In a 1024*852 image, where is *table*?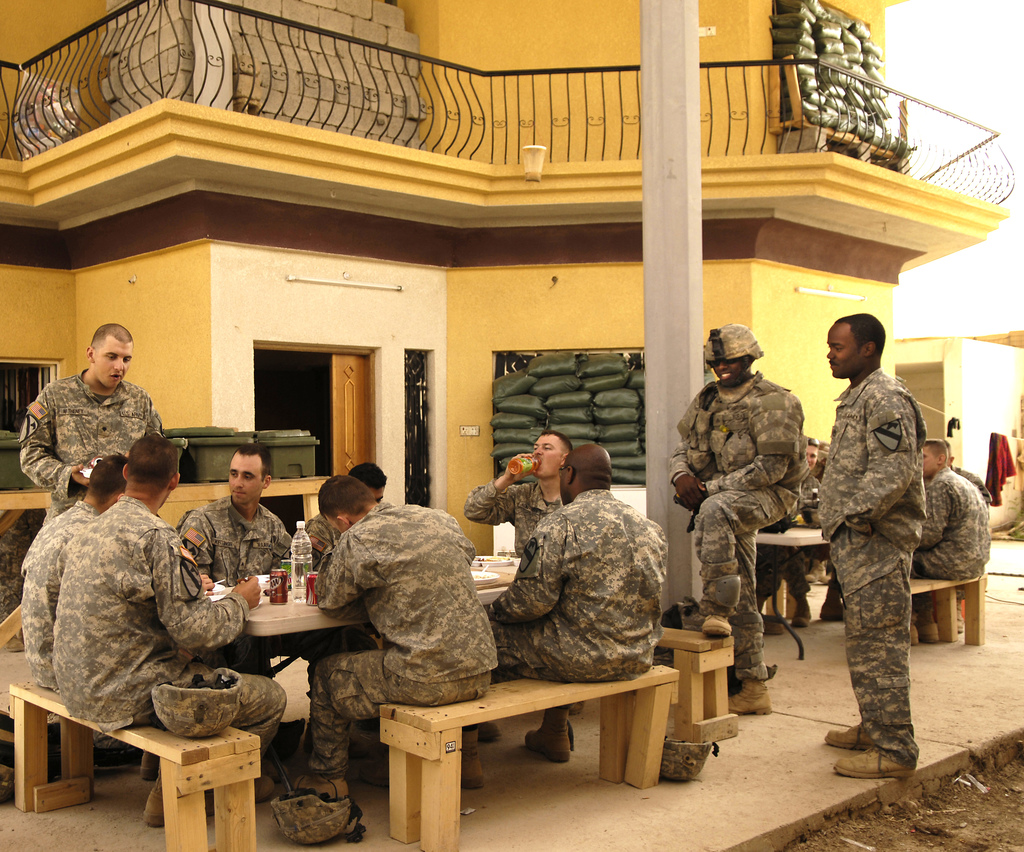
Rect(205, 552, 522, 798).
